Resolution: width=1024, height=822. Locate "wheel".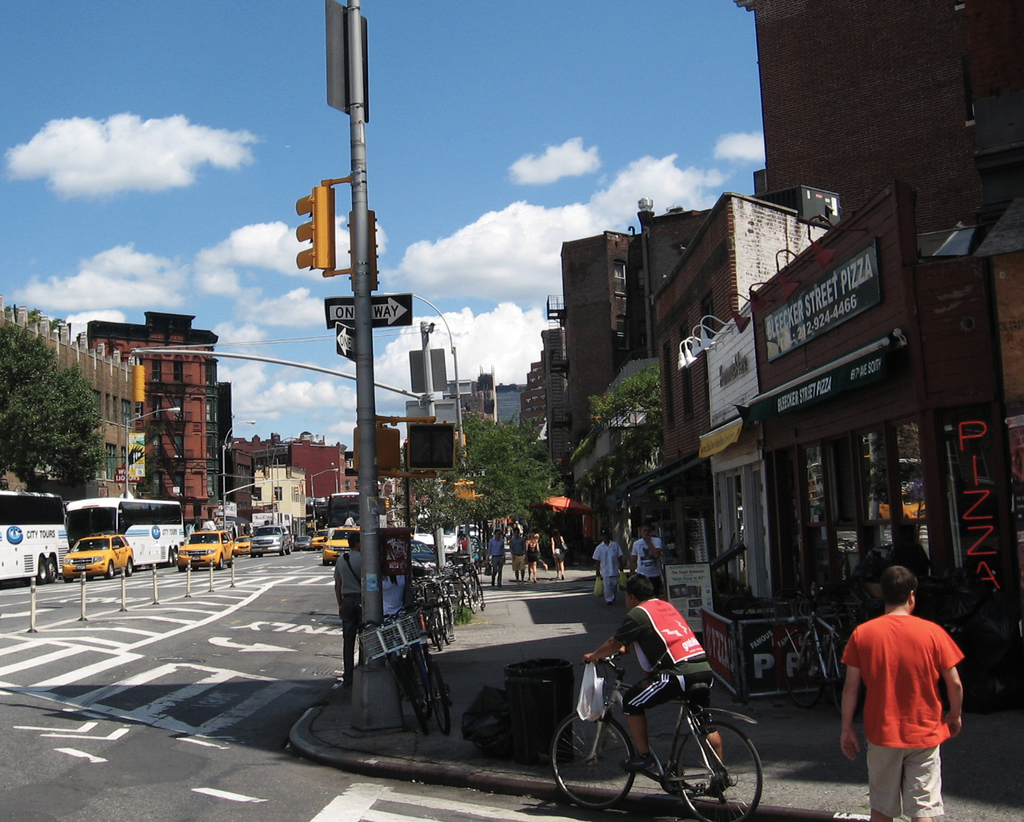
(x1=49, y1=560, x2=61, y2=581).
